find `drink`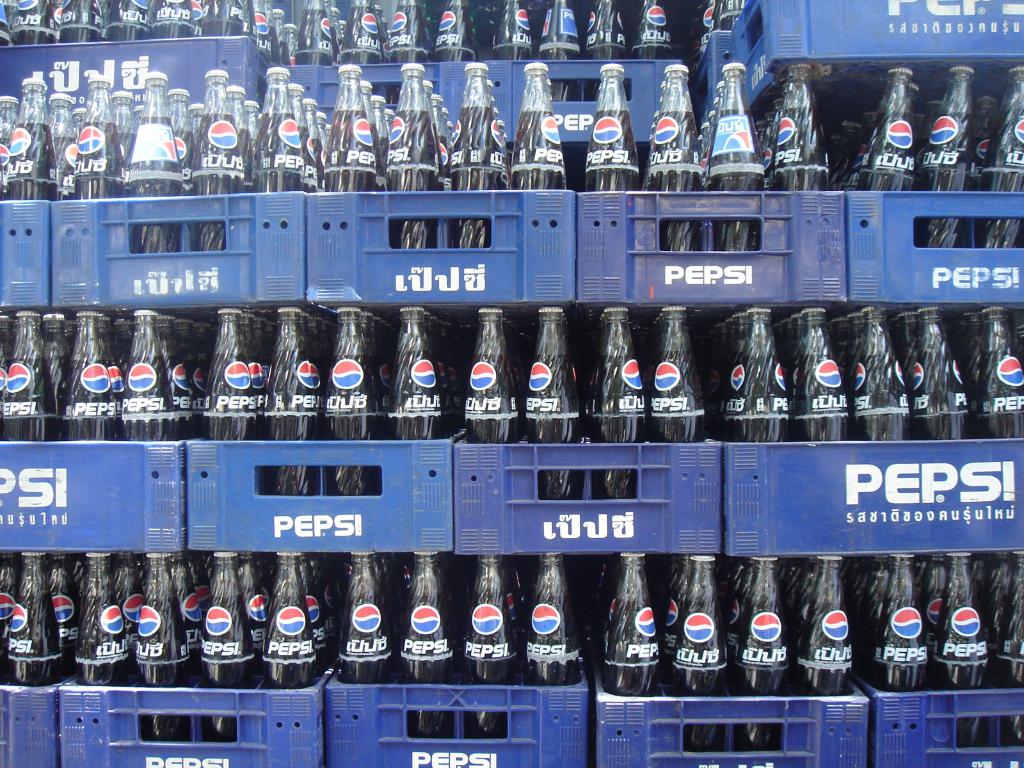
970, 131, 992, 189
